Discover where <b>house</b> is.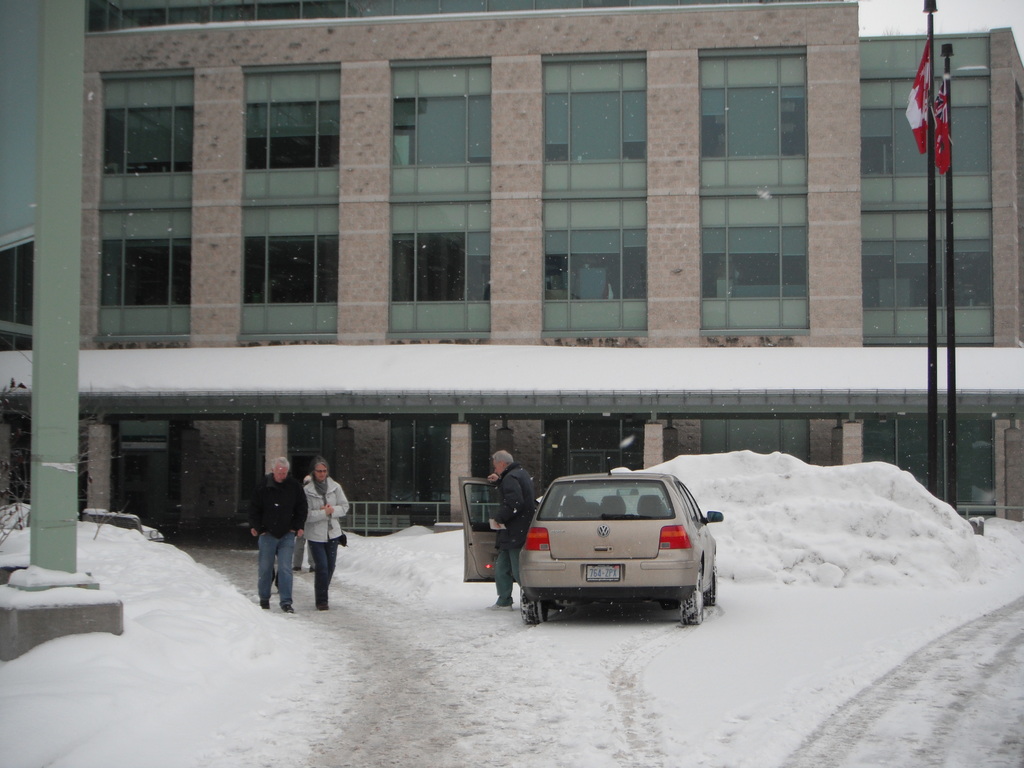
Discovered at {"left": 0, "top": 1, "right": 1023, "bottom": 530}.
